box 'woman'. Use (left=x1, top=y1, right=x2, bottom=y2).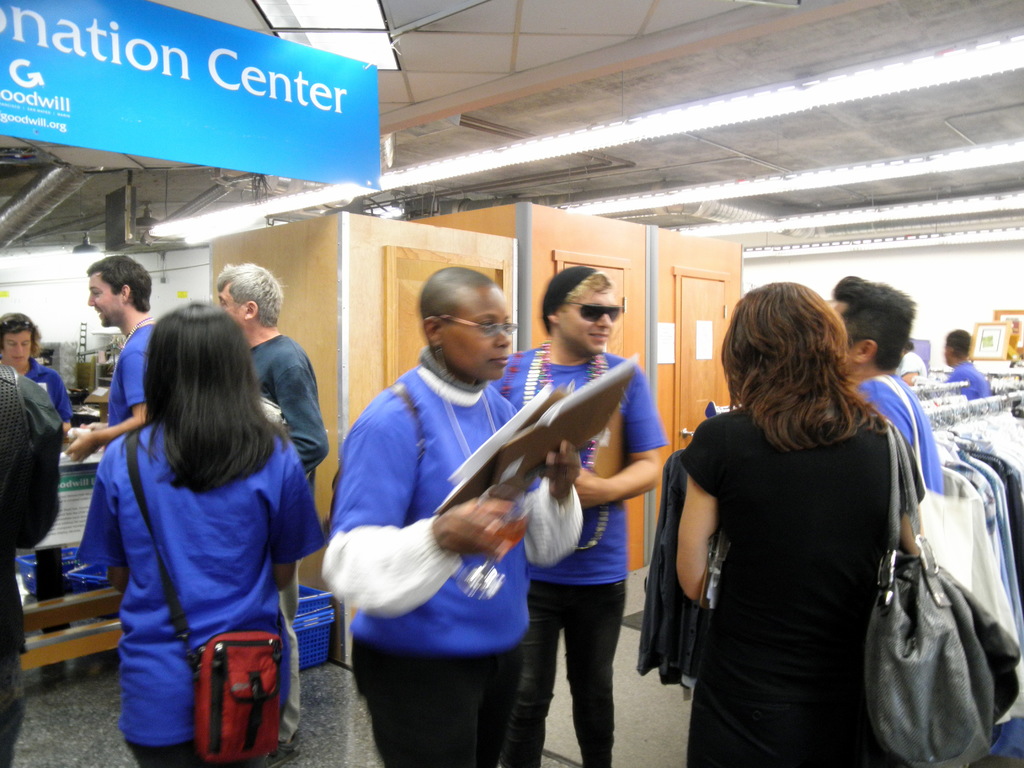
(left=657, top=268, right=972, bottom=767).
